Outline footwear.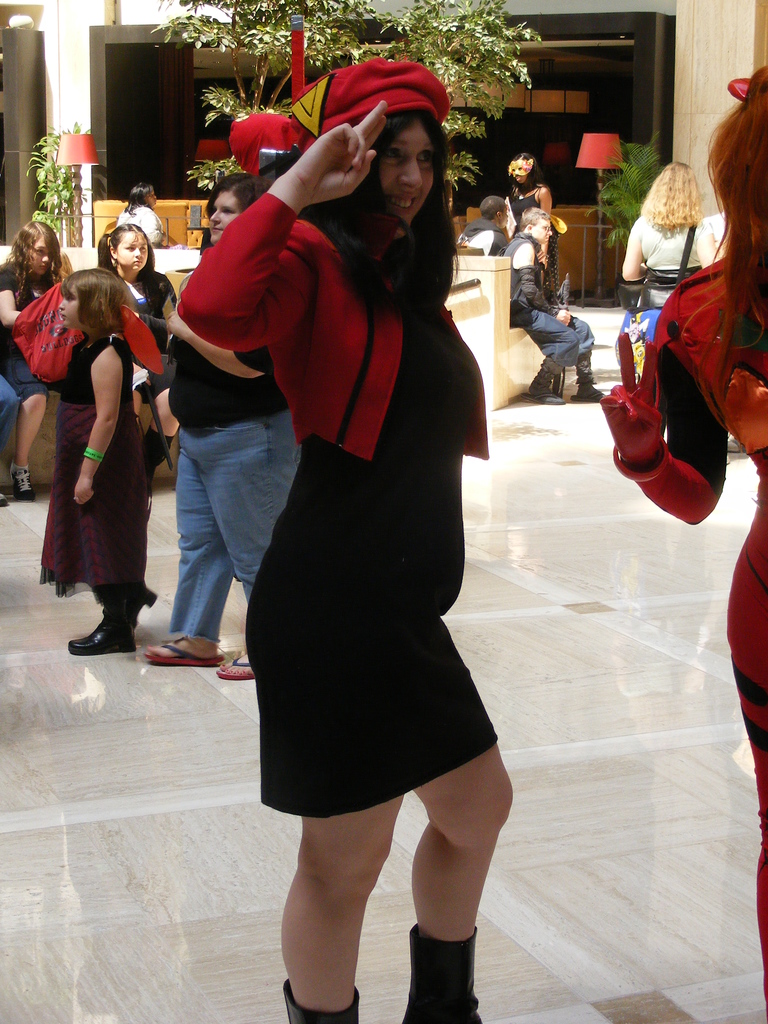
Outline: [568, 388, 605, 404].
